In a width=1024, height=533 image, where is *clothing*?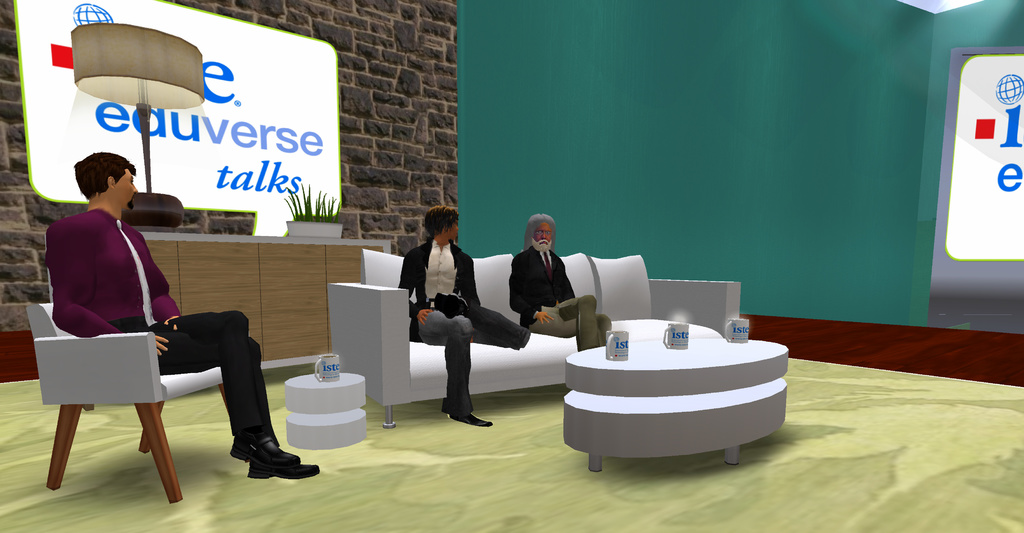
<bbox>36, 198, 285, 459</bbox>.
